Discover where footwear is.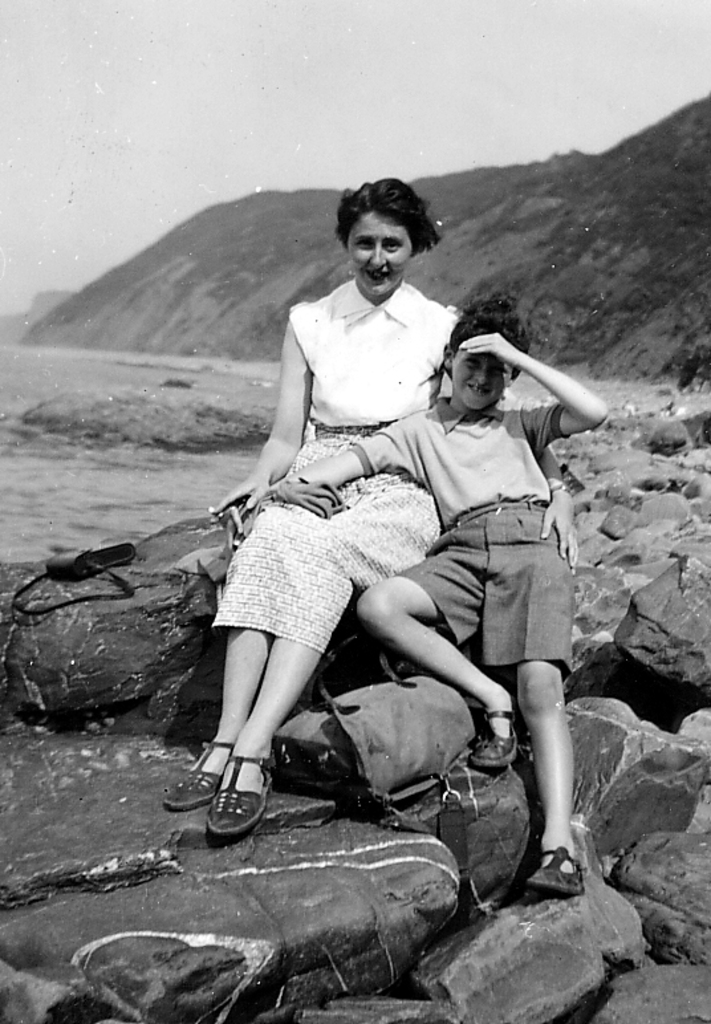
Discovered at box=[203, 736, 276, 838].
